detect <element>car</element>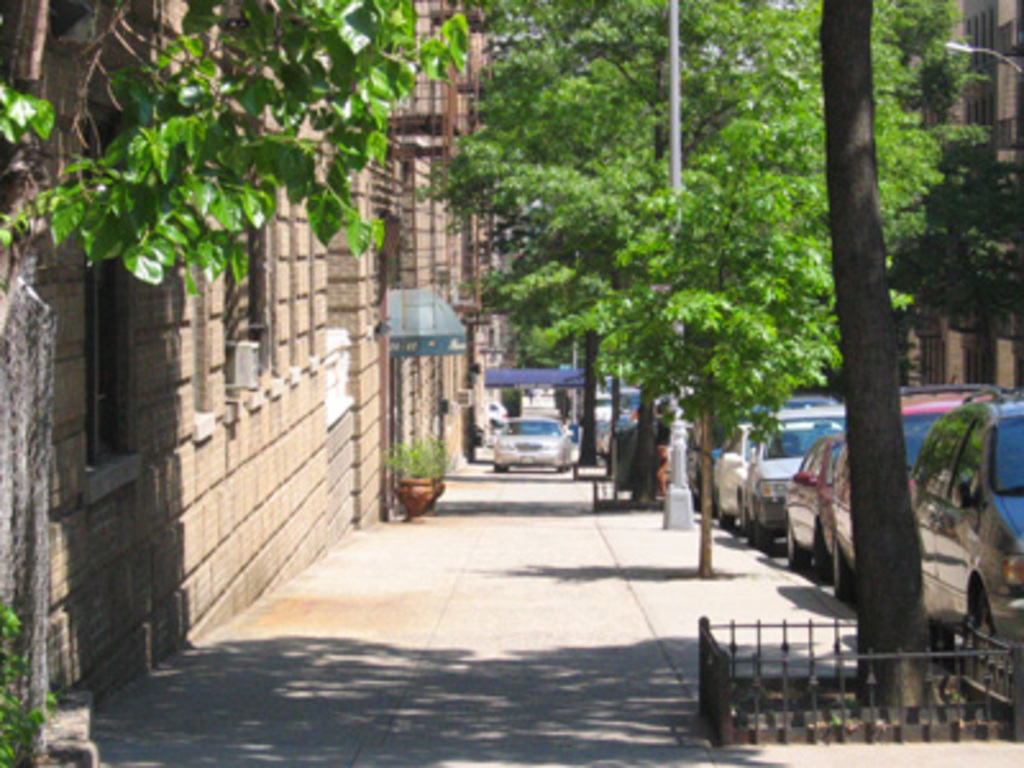
<box>620,384,643,422</box>
